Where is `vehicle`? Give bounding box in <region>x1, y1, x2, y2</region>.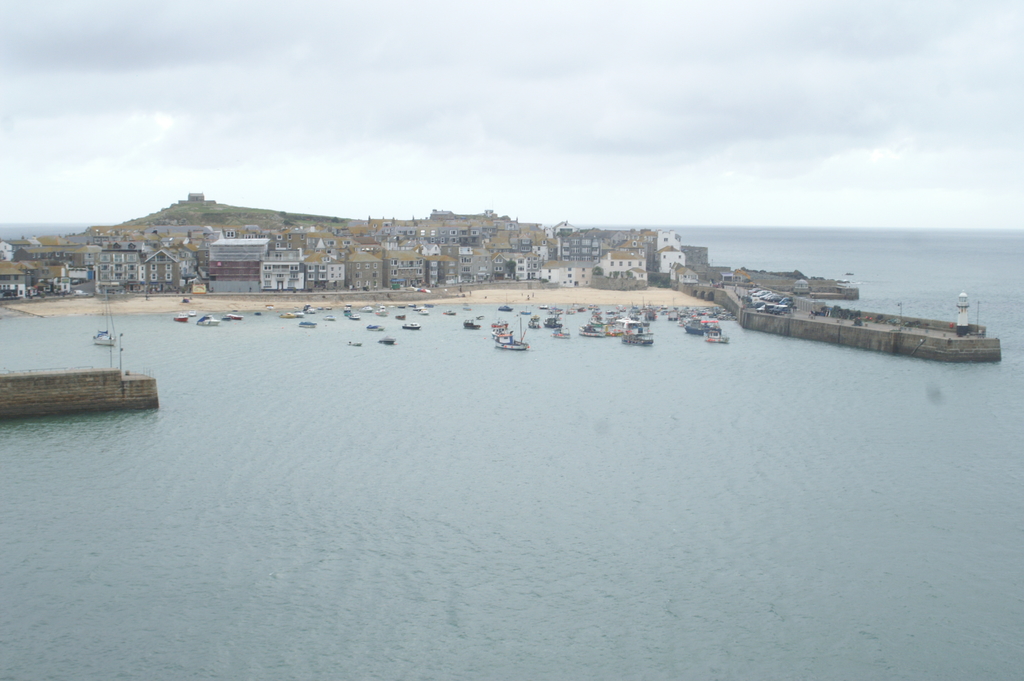
<region>344, 302, 355, 315</region>.
